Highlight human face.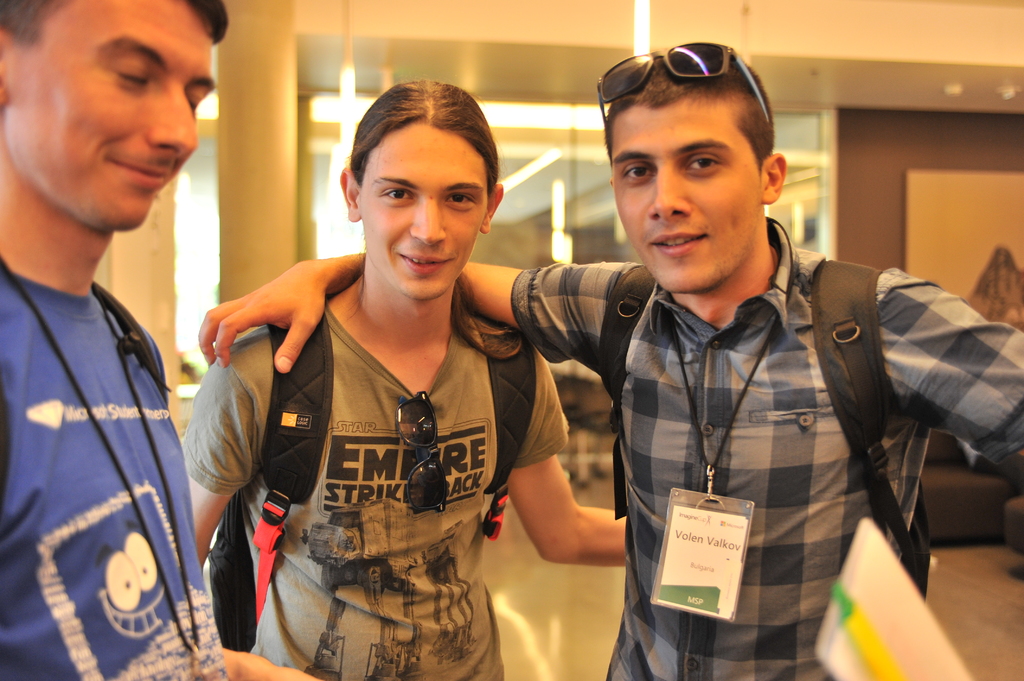
Highlighted region: x1=357, y1=121, x2=484, y2=298.
